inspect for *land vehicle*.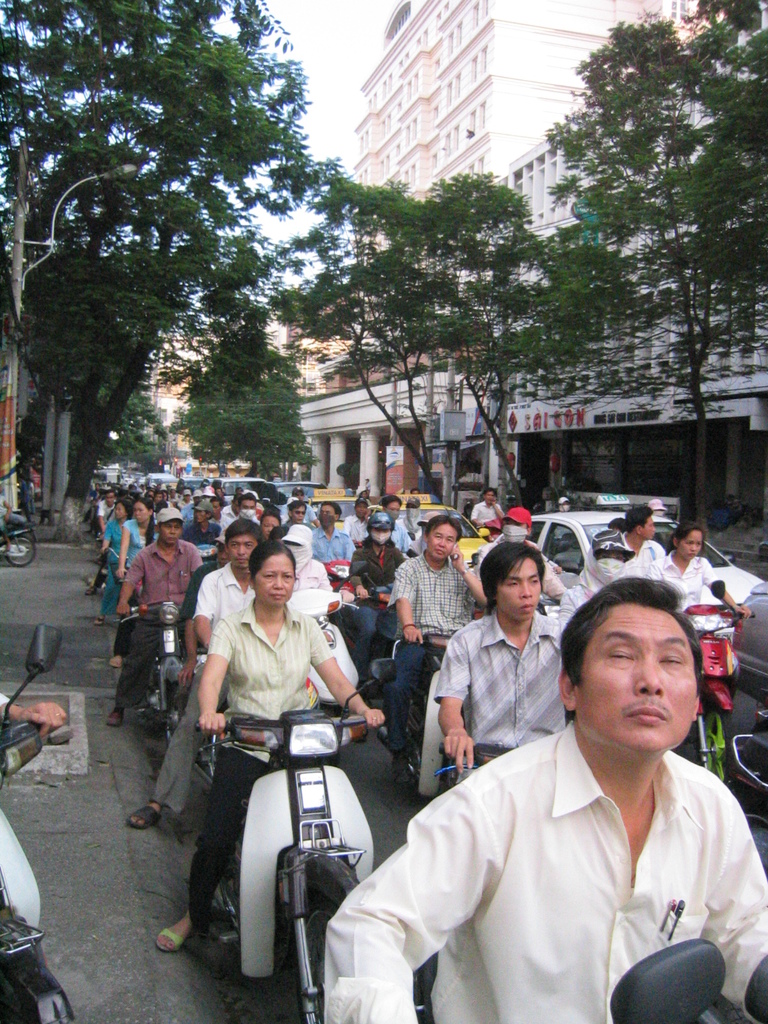
Inspection: left=157, top=682, right=396, bottom=984.
